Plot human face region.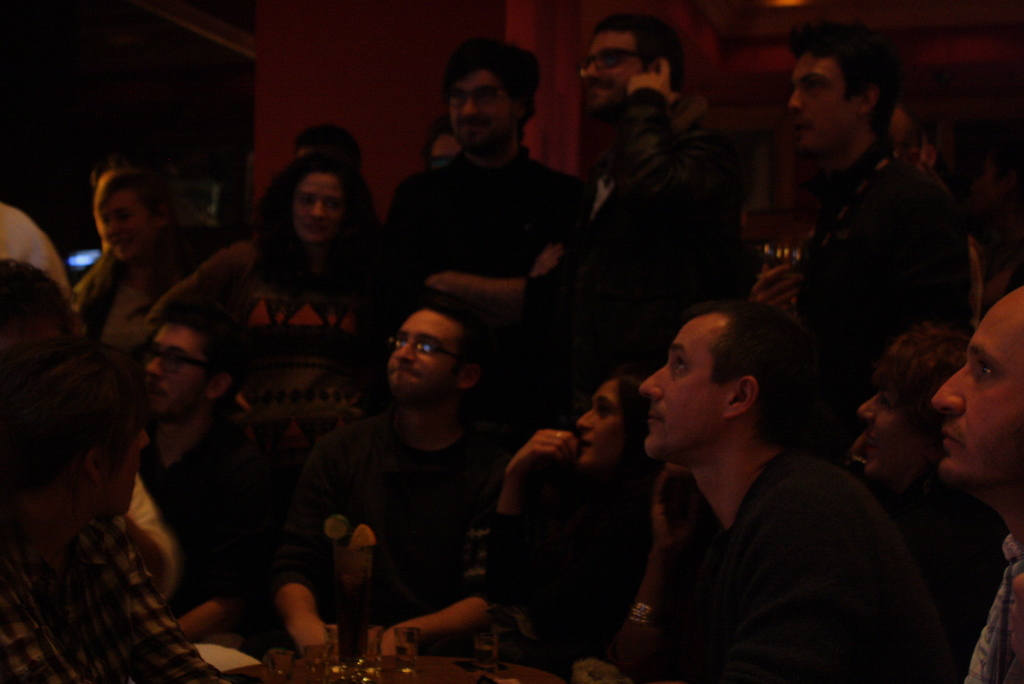
Plotted at <box>788,53,856,154</box>.
